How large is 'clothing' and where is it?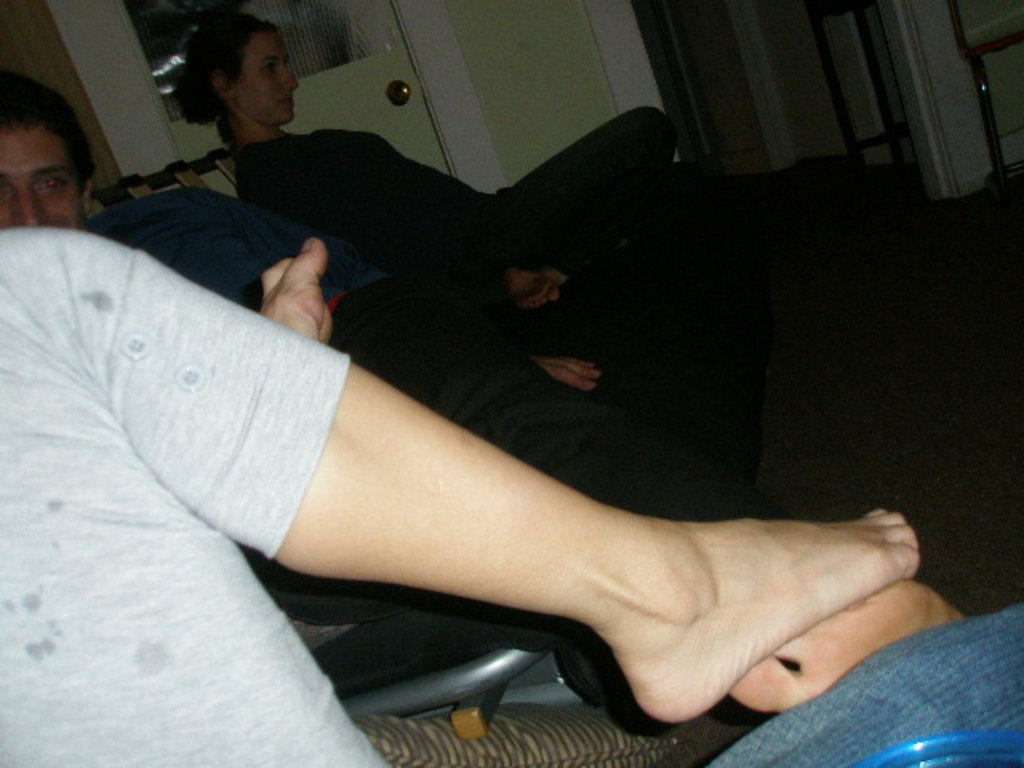
Bounding box: <bbox>0, 224, 392, 766</bbox>.
